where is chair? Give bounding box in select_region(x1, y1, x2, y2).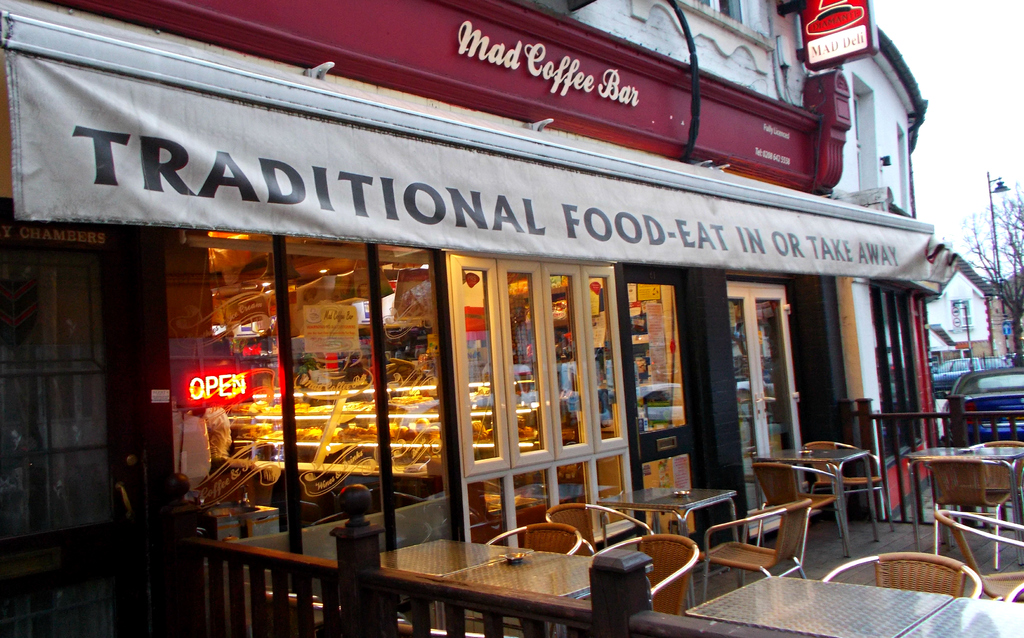
select_region(543, 503, 662, 554).
